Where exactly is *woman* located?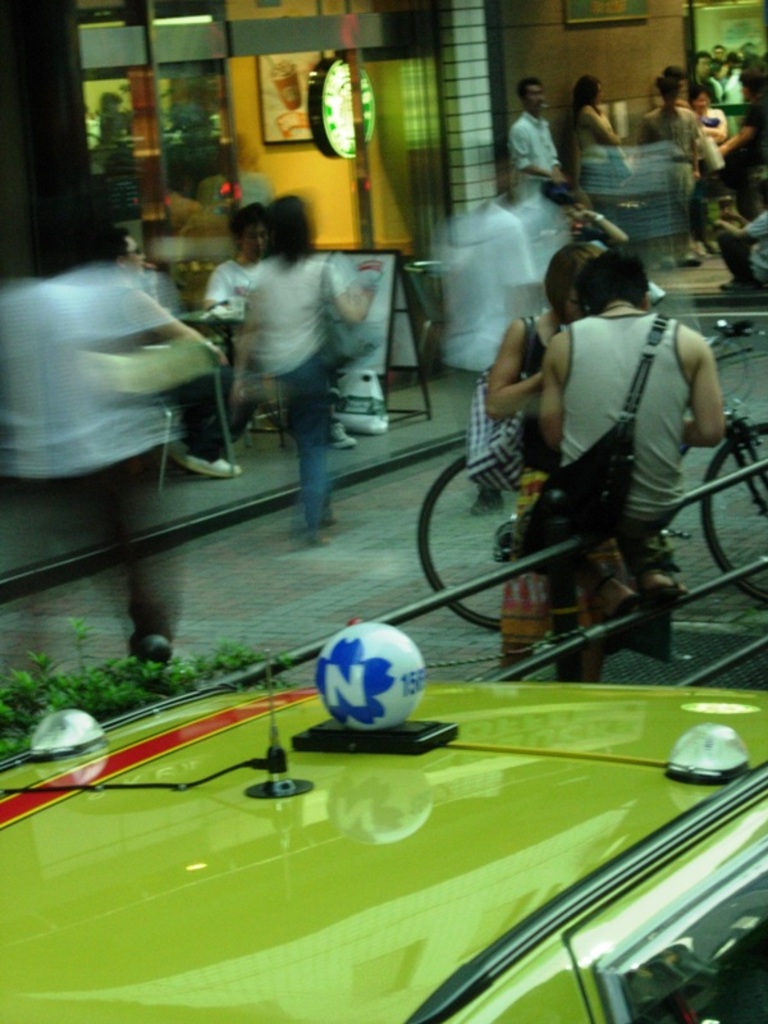
Its bounding box is bbox=[570, 70, 623, 220].
